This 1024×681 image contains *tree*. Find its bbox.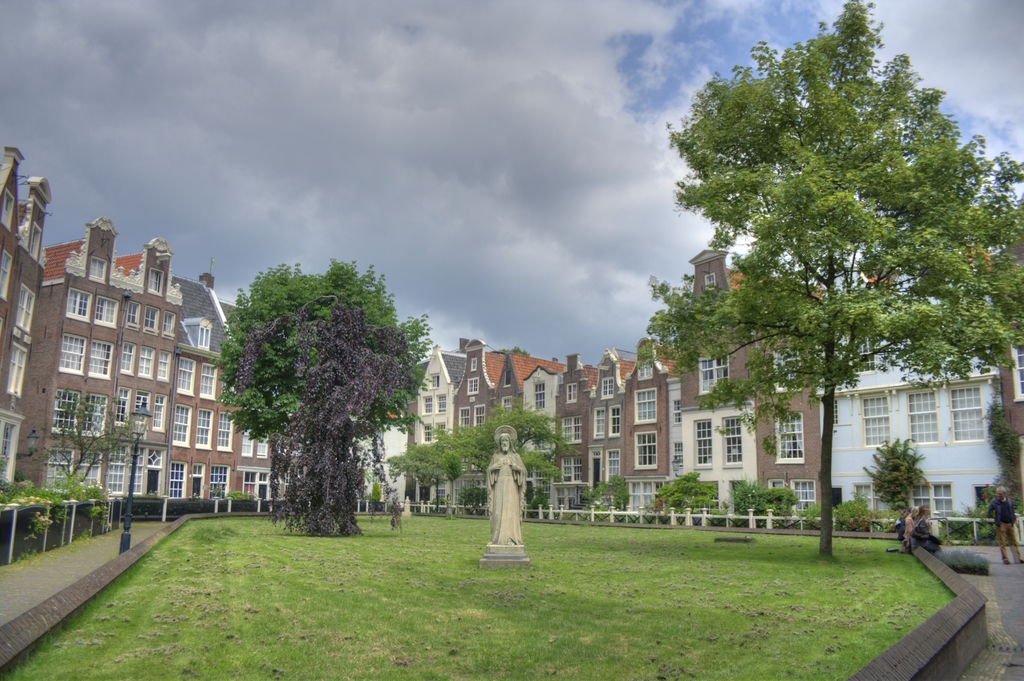
crop(36, 382, 136, 495).
